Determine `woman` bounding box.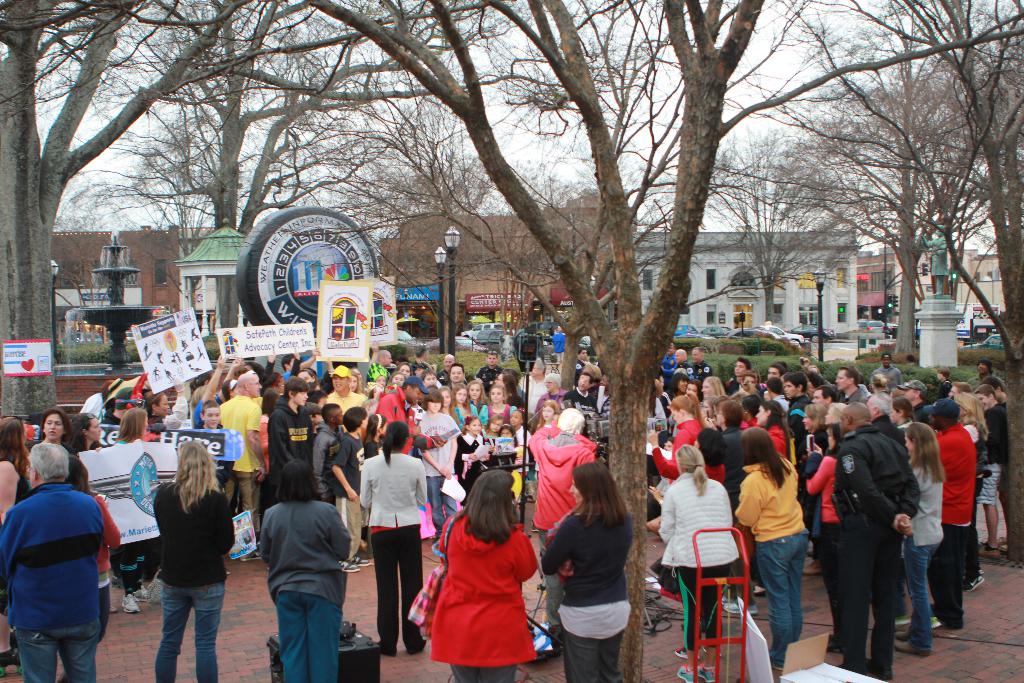
Determined: rect(905, 419, 948, 659).
